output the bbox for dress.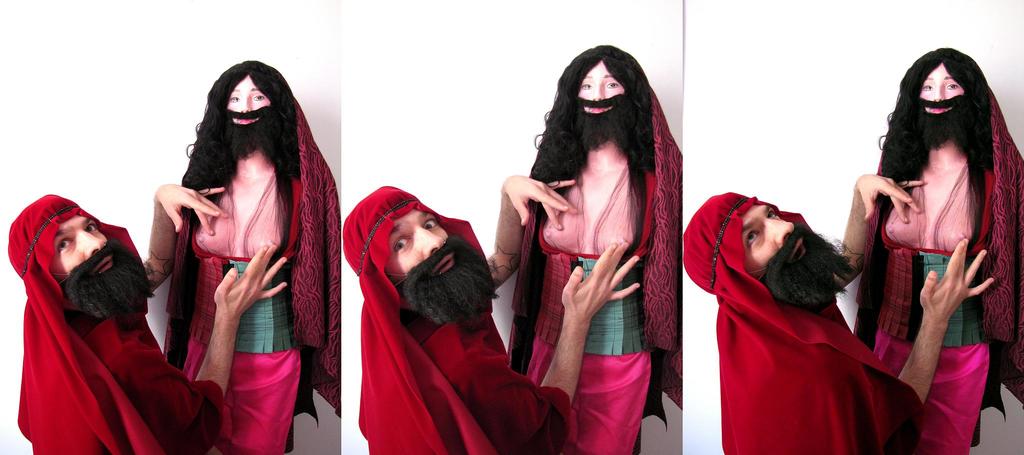
pyautogui.locateOnScreen(872, 163, 989, 453).
